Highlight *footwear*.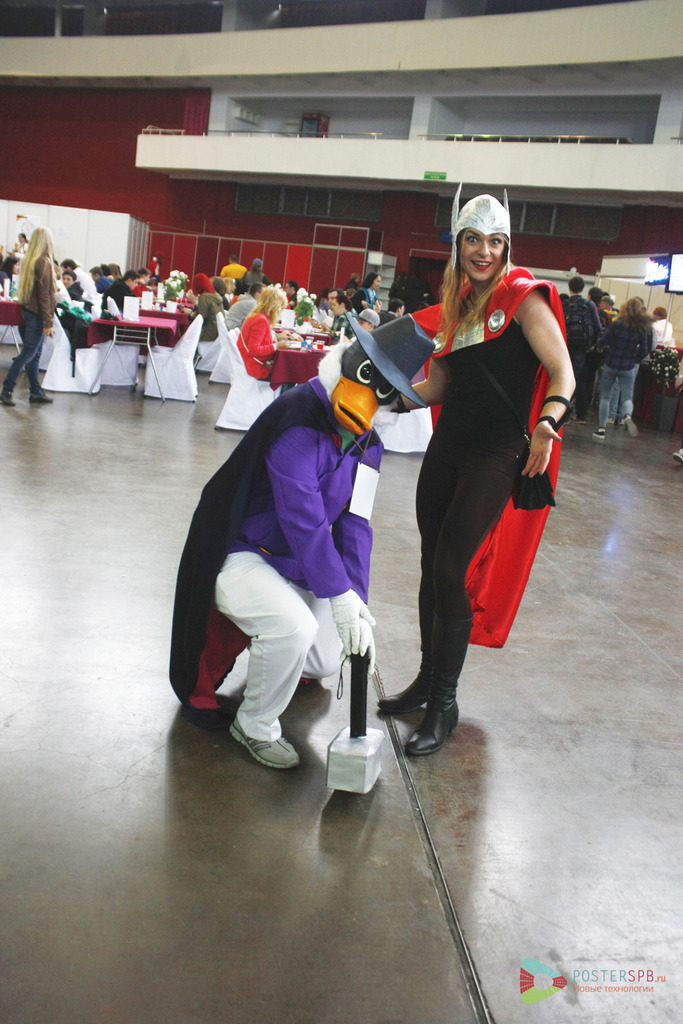
Highlighted region: <region>591, 428, 605, 439</region>.
